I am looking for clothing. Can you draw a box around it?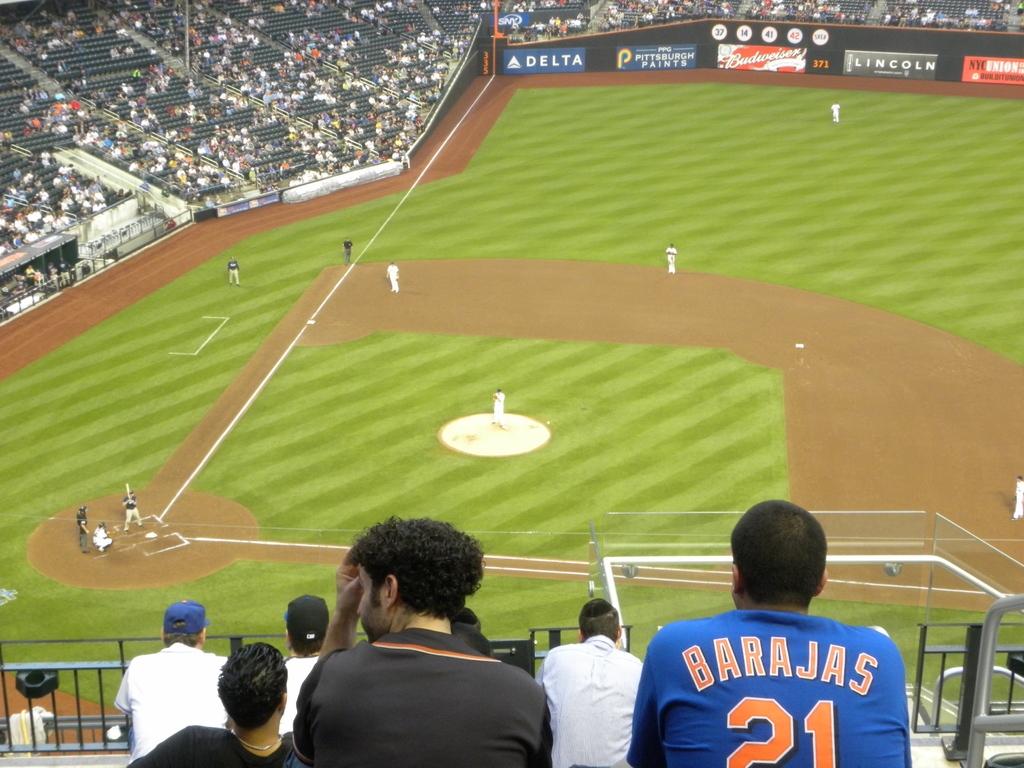
Sure, the bounding box is 531:628:644:767.
